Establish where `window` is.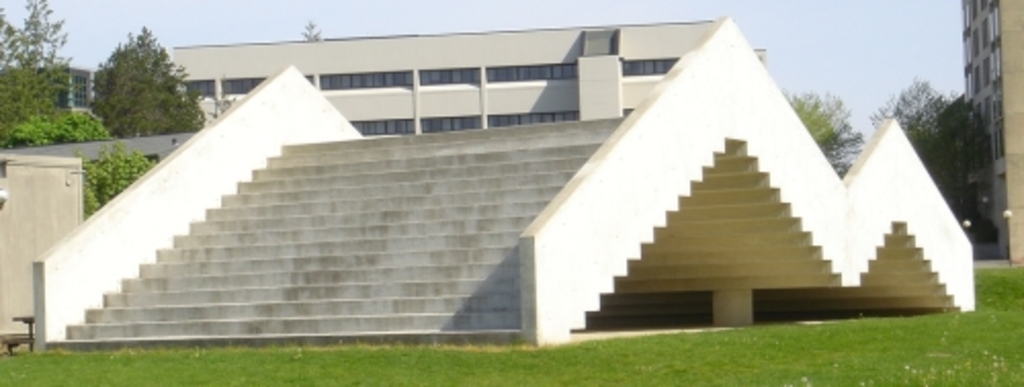
Established at crop(489, 115, 575, 127).
